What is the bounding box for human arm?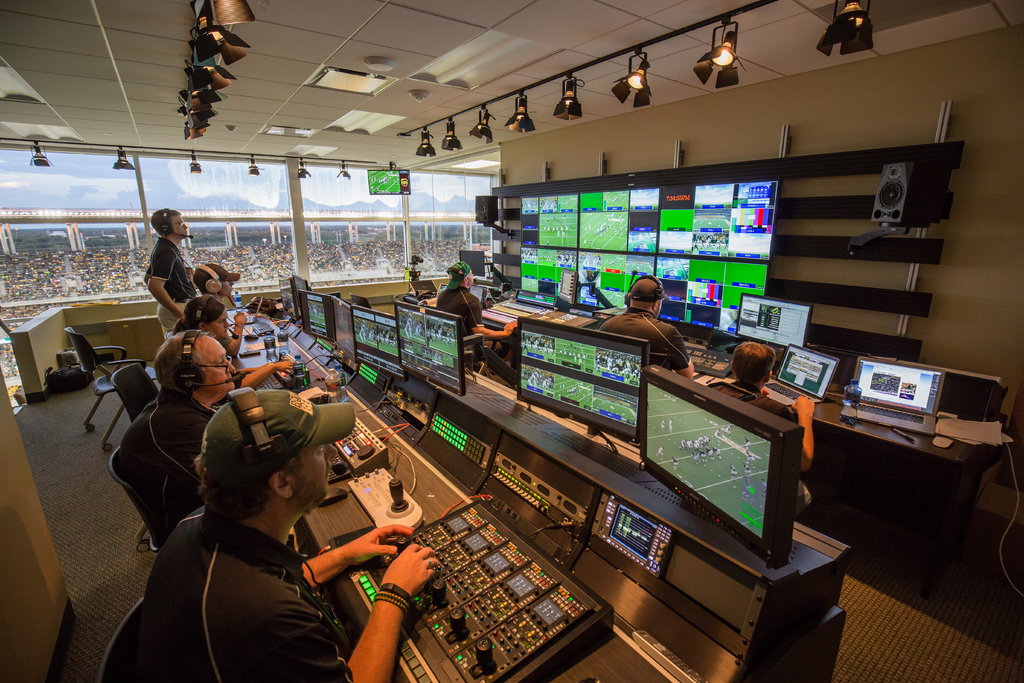
[333, 562, 400, 675].
